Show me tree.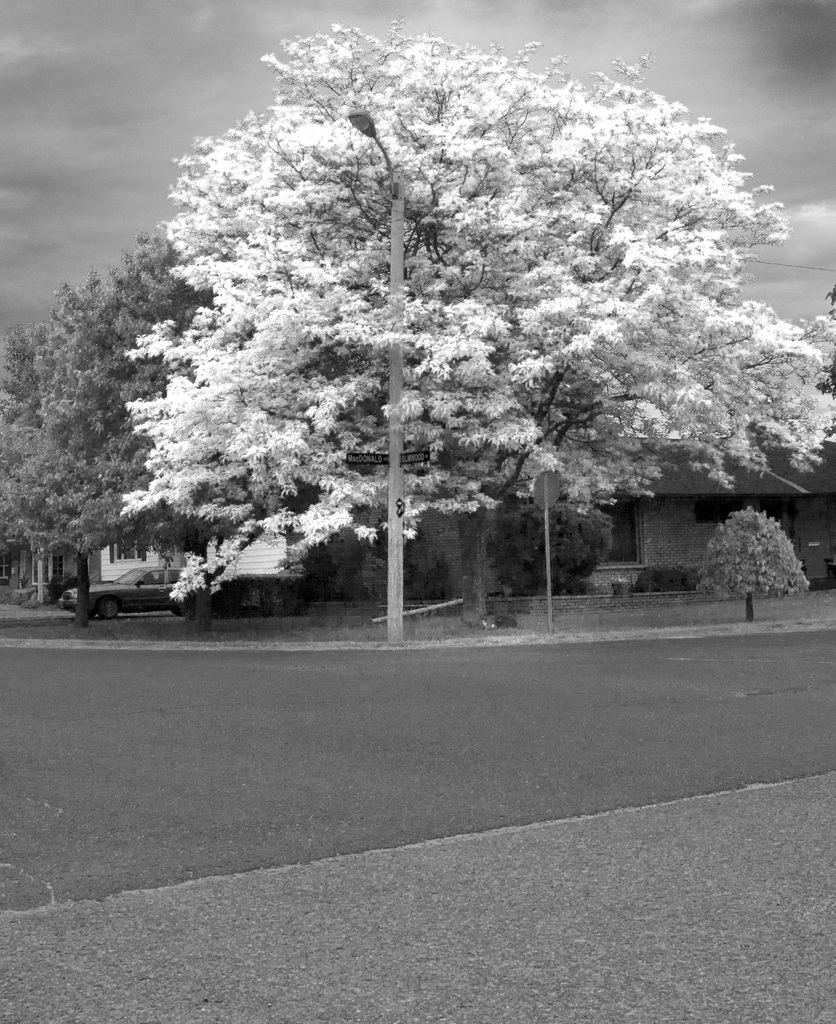
tree is here: (85, 28, 811, 607).
